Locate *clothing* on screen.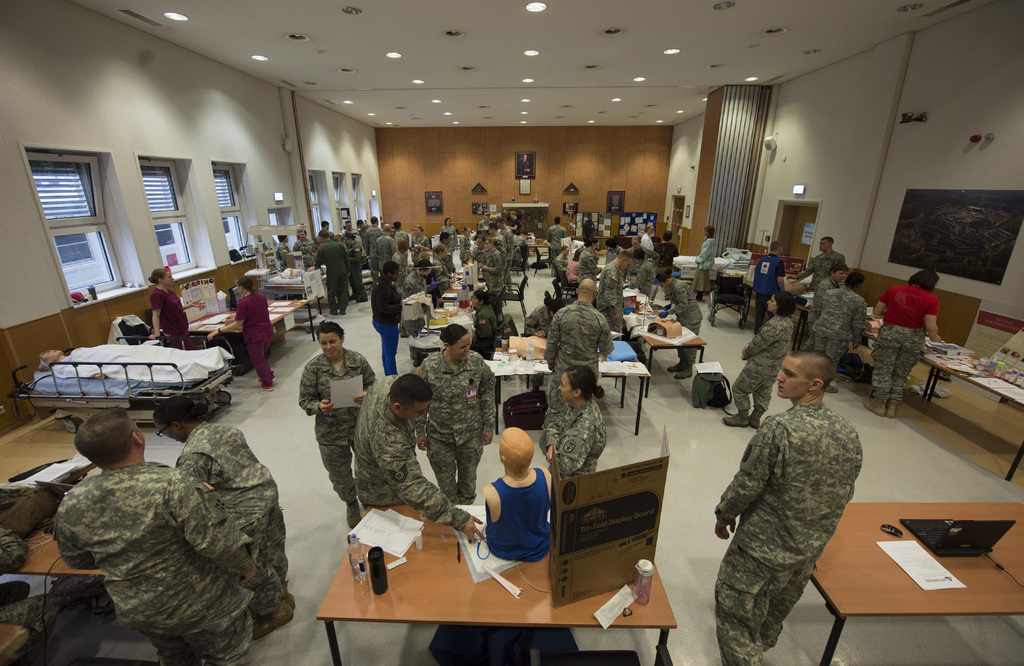
On screen at 364:225:383:264.
